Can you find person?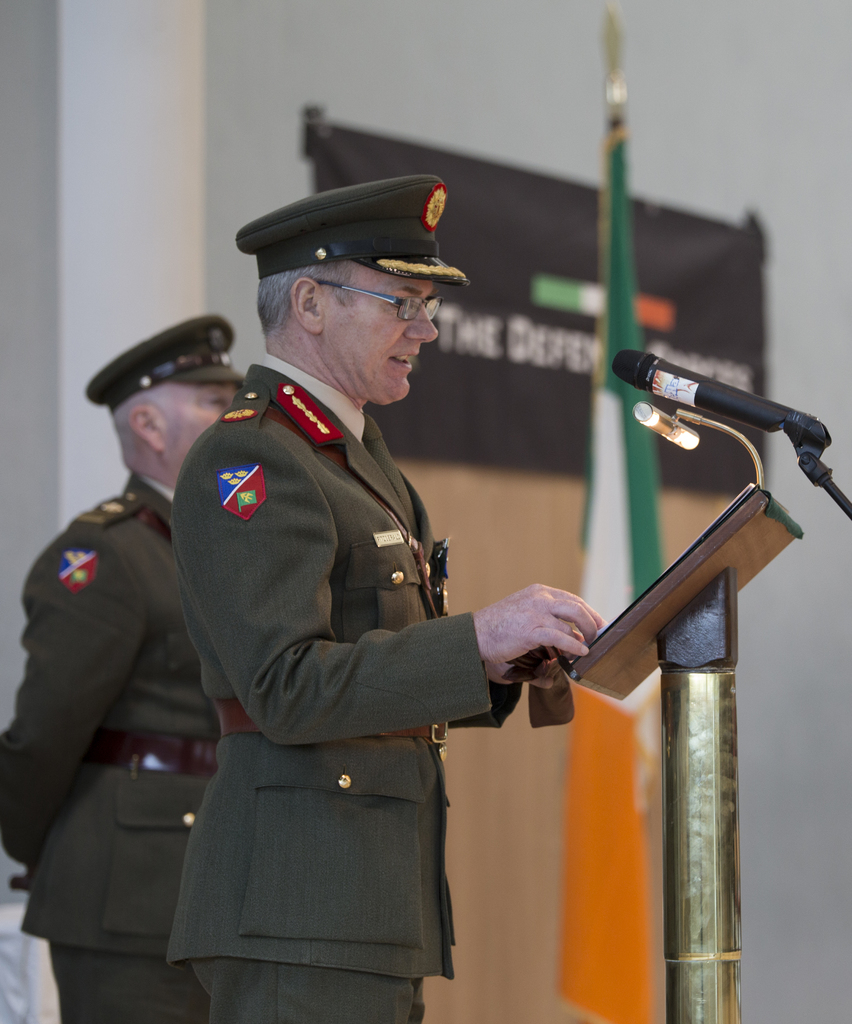
Yes, bounding box: l=0, t=318, r=250, b=1023.
